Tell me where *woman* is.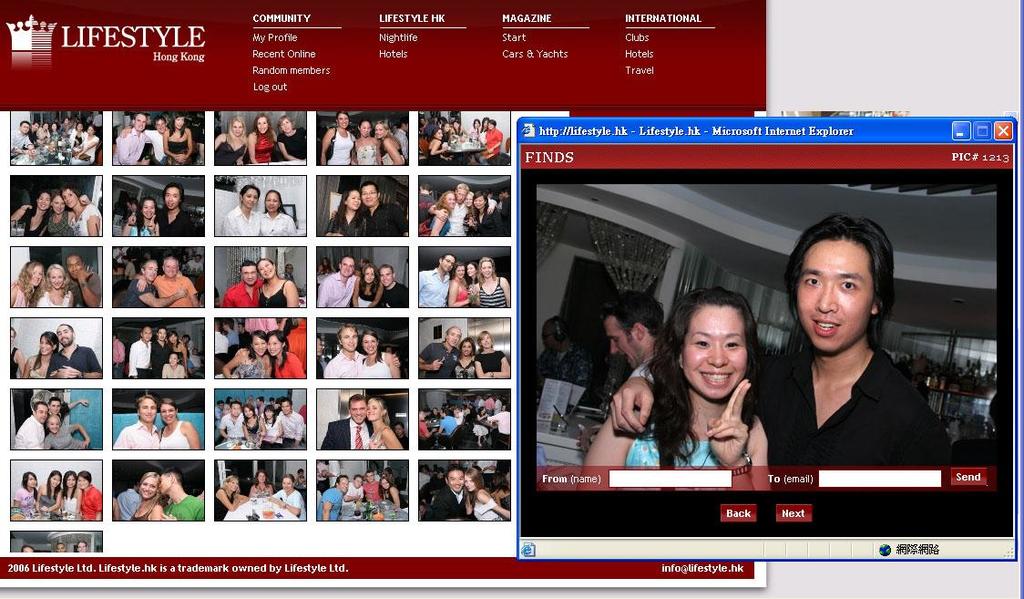
*woman* is at region(424, 188, 455, 237).
